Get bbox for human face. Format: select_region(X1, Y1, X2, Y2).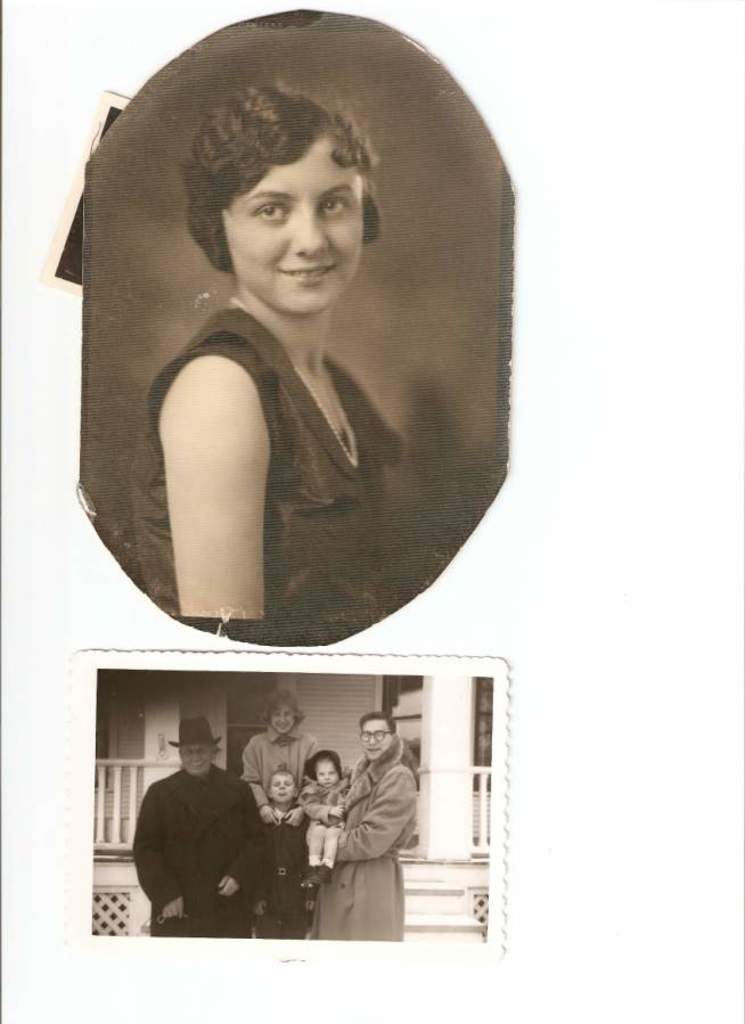
select_region(269, 711, 294, 736).
